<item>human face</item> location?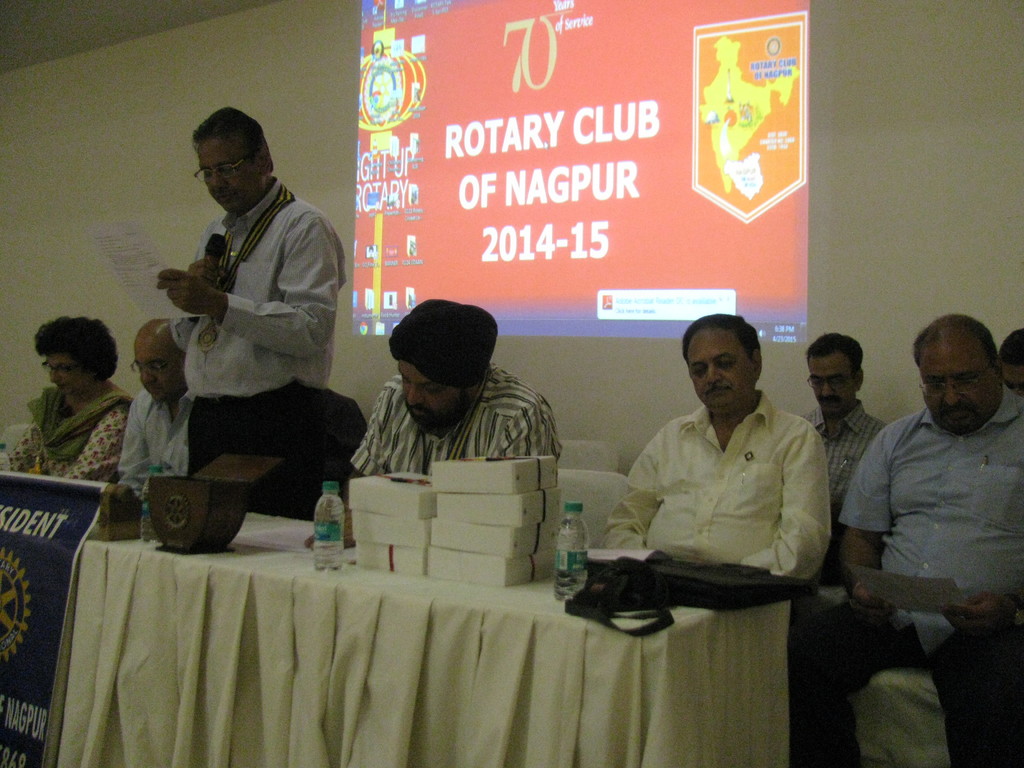
box=[915, 343, 989, 430]
